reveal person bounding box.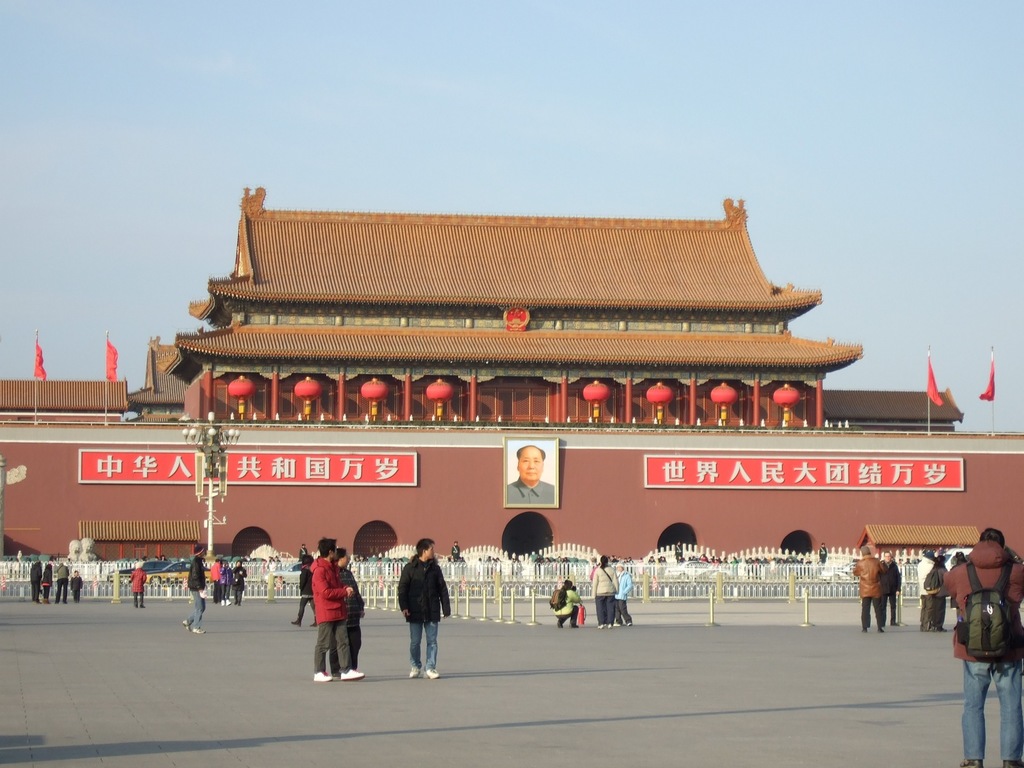
Revealed: (69,569,86,602).
